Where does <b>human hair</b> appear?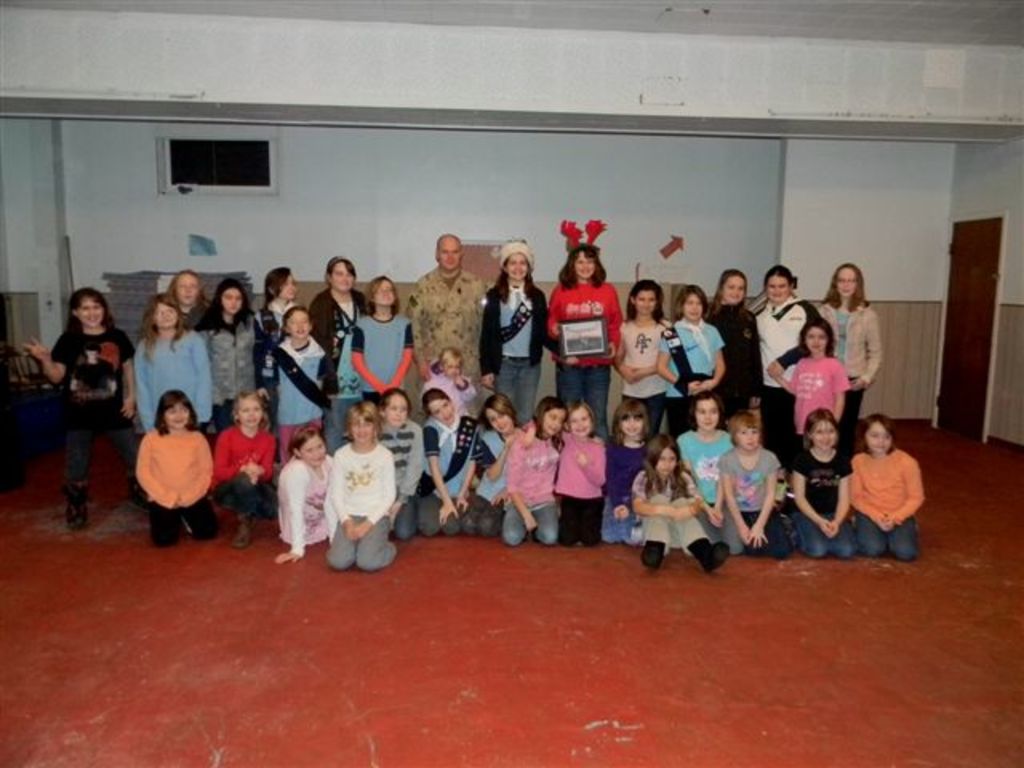
Appears at box(477, 395, 522, 427).
